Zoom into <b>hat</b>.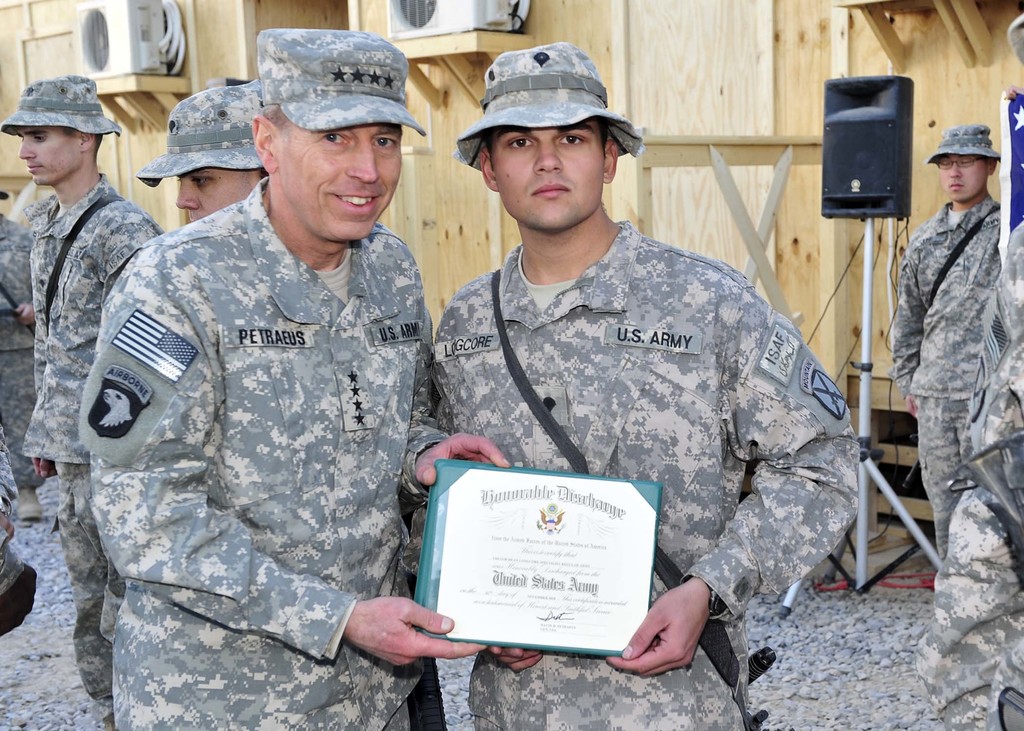
Zoom target: 922, 121, 1003, 161.
